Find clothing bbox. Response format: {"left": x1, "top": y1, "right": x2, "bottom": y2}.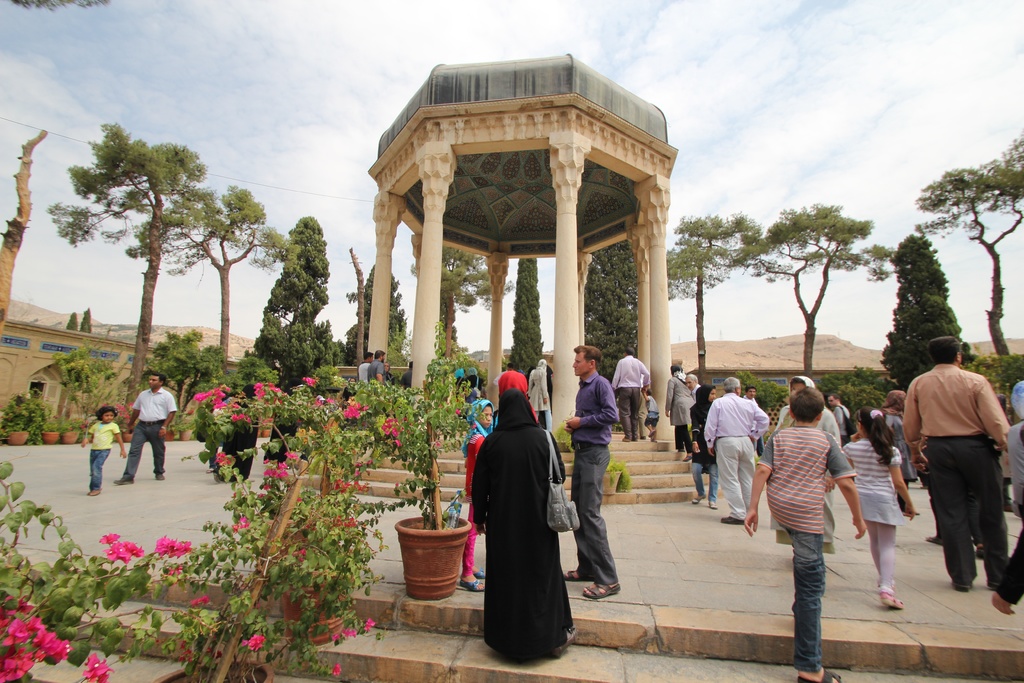
{"left": 838, "top": 443, "right": 904, "bottom": 523}.
